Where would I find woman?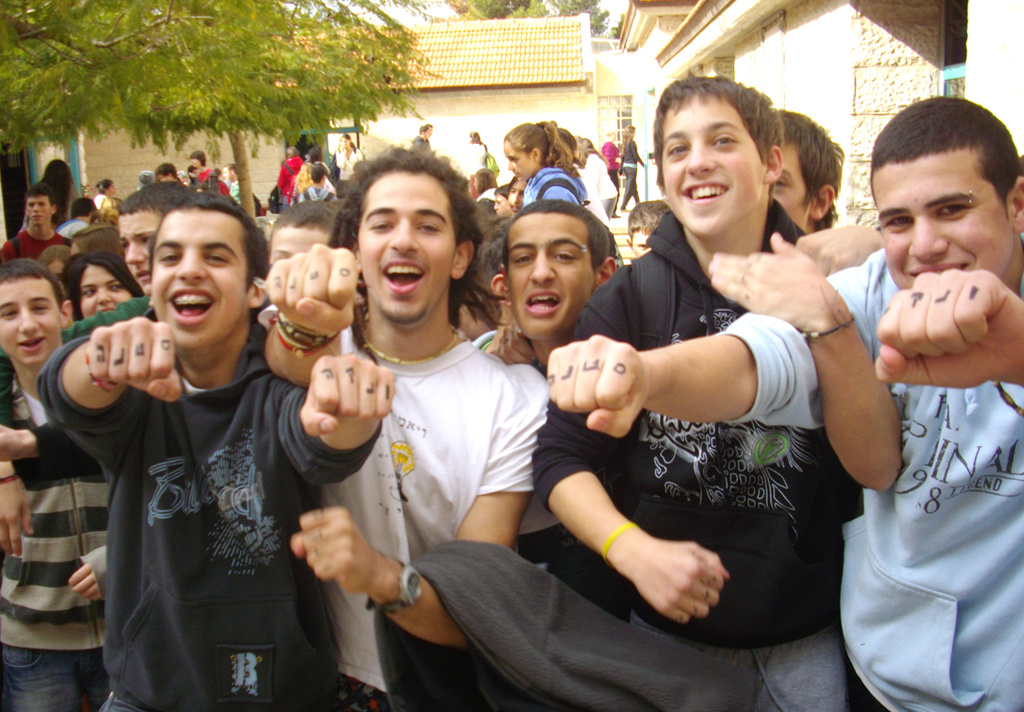
At BBox(60, 252, 144, 322).
